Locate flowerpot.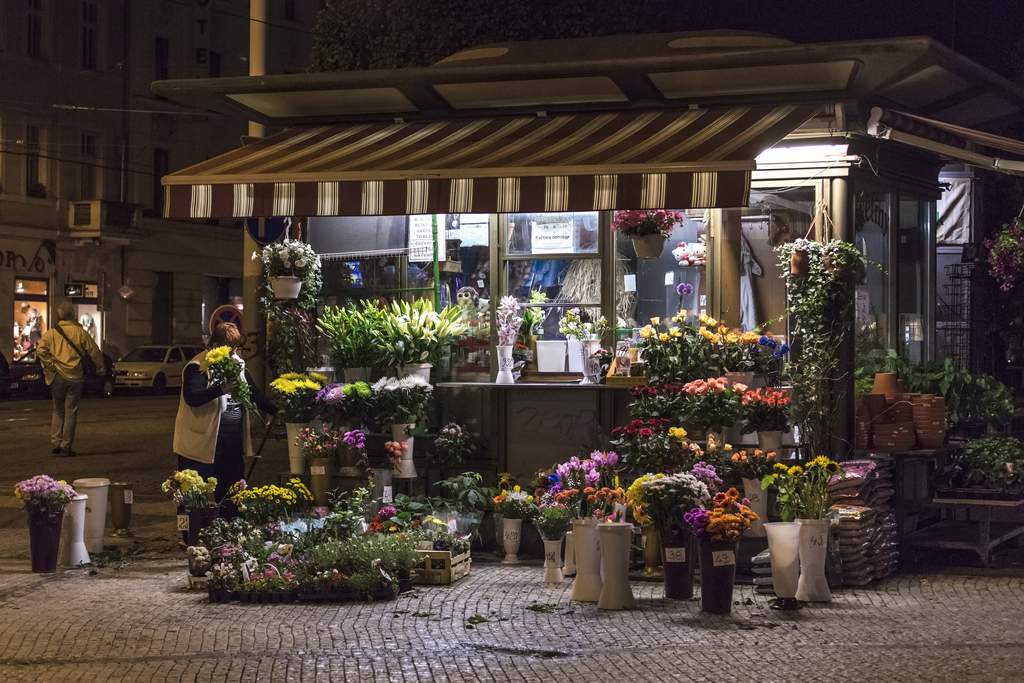
Bounding box: [327, 512, 366, 534].
